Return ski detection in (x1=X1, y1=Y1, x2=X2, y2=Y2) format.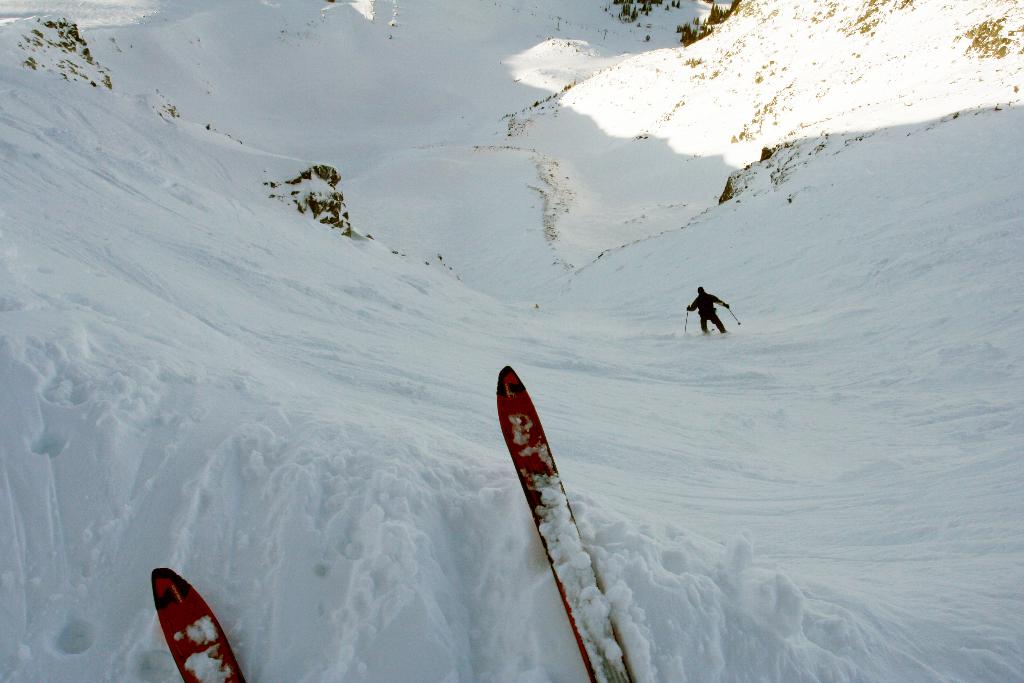
(x1=460, y1=347, x2=634, y2=679).
